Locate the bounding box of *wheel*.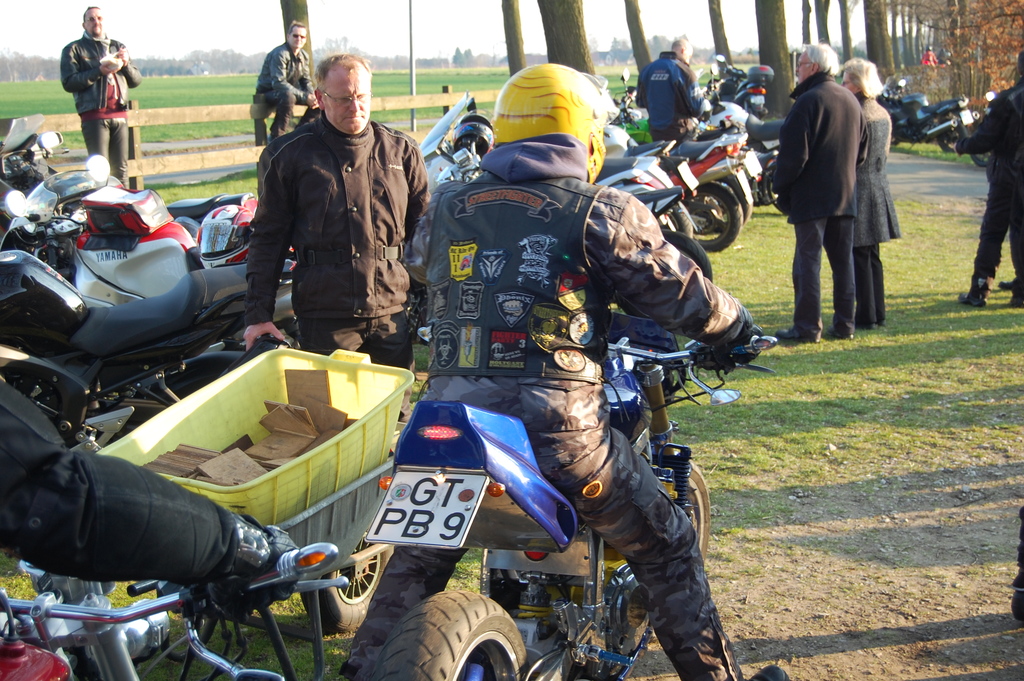
Bounding box: bbox=[292, 534, 393, 632].
